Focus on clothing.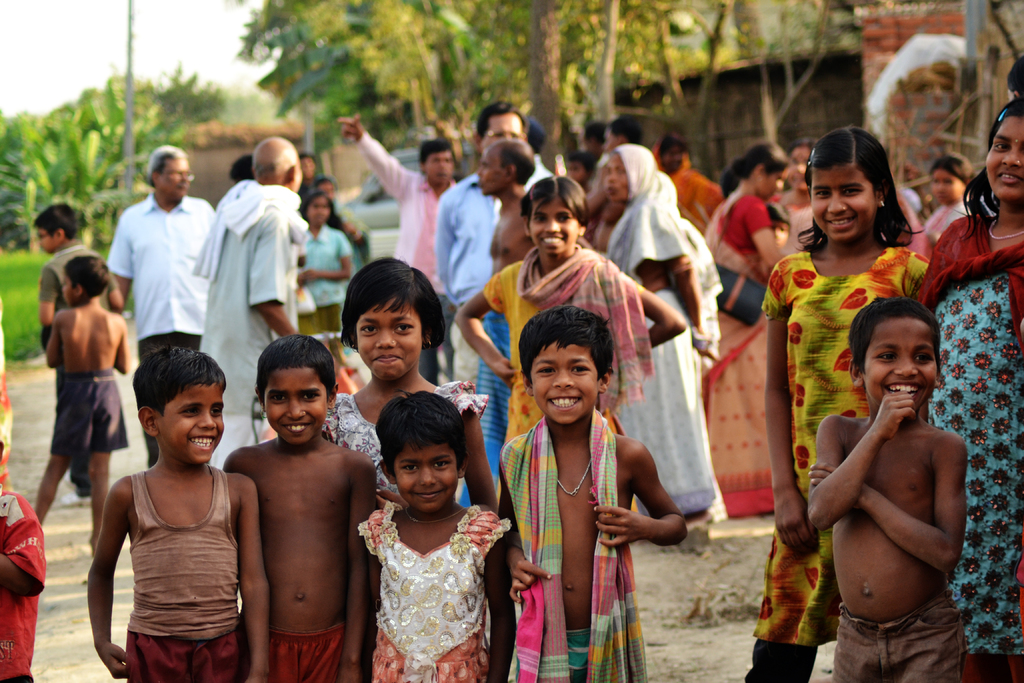
Focused at <region>655, 139, 716, 229</region>.
